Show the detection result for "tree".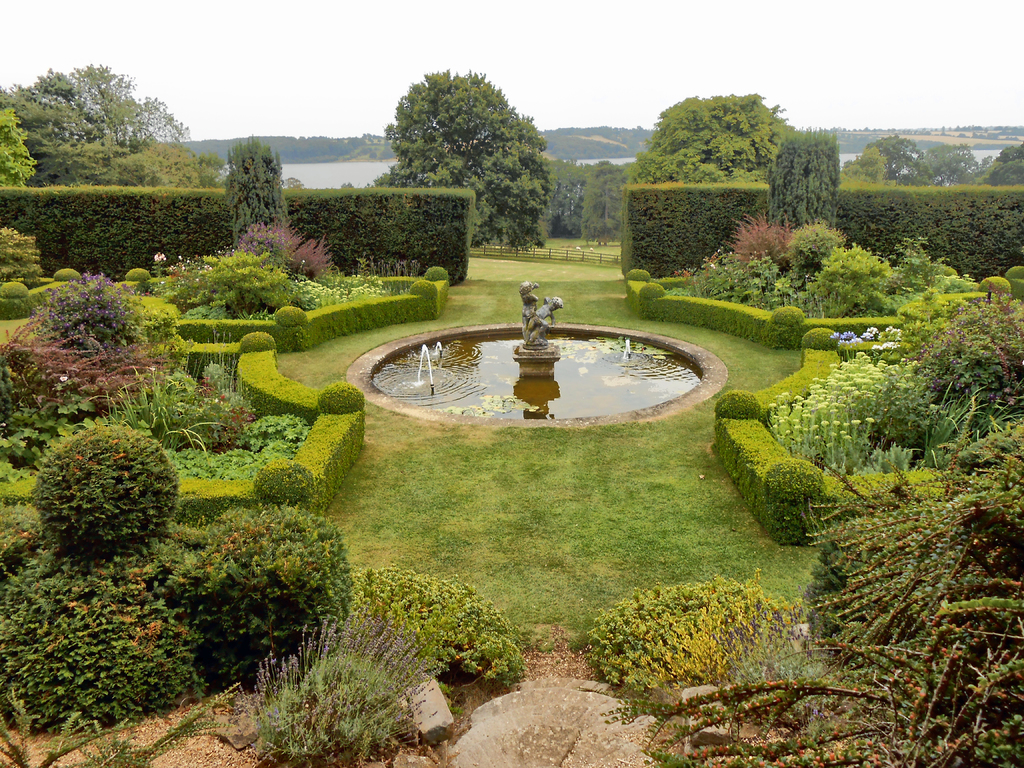
<region>630, 91, 789, 184</region>.
